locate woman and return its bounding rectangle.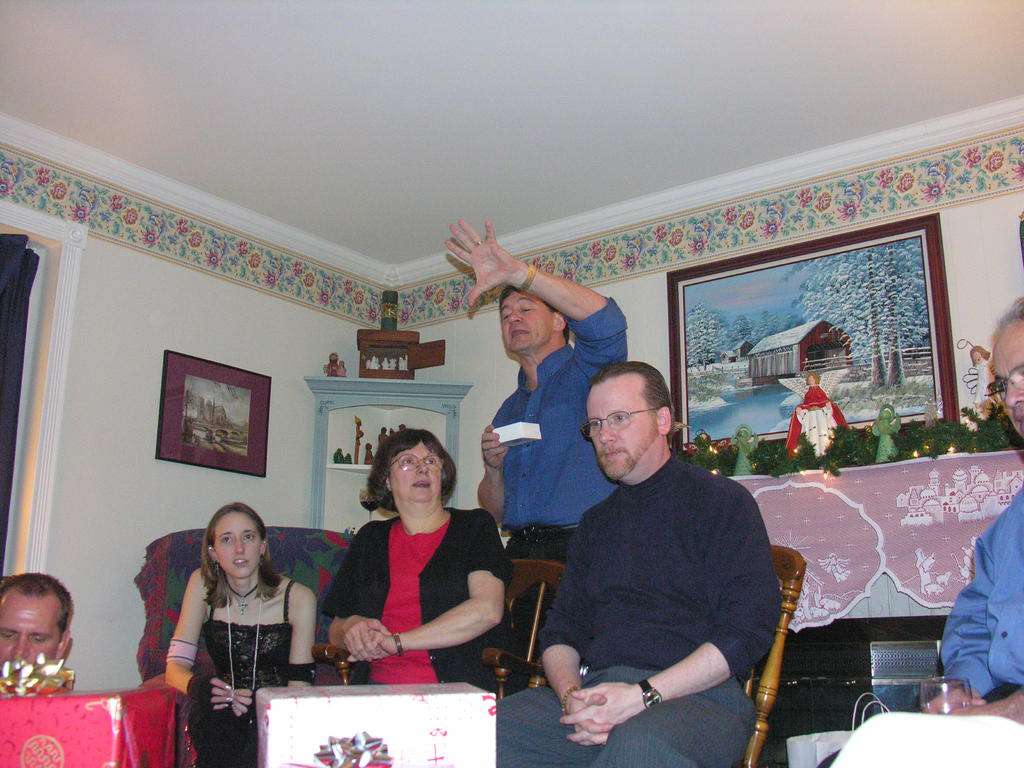
detection(293, 433, 492, 722).
